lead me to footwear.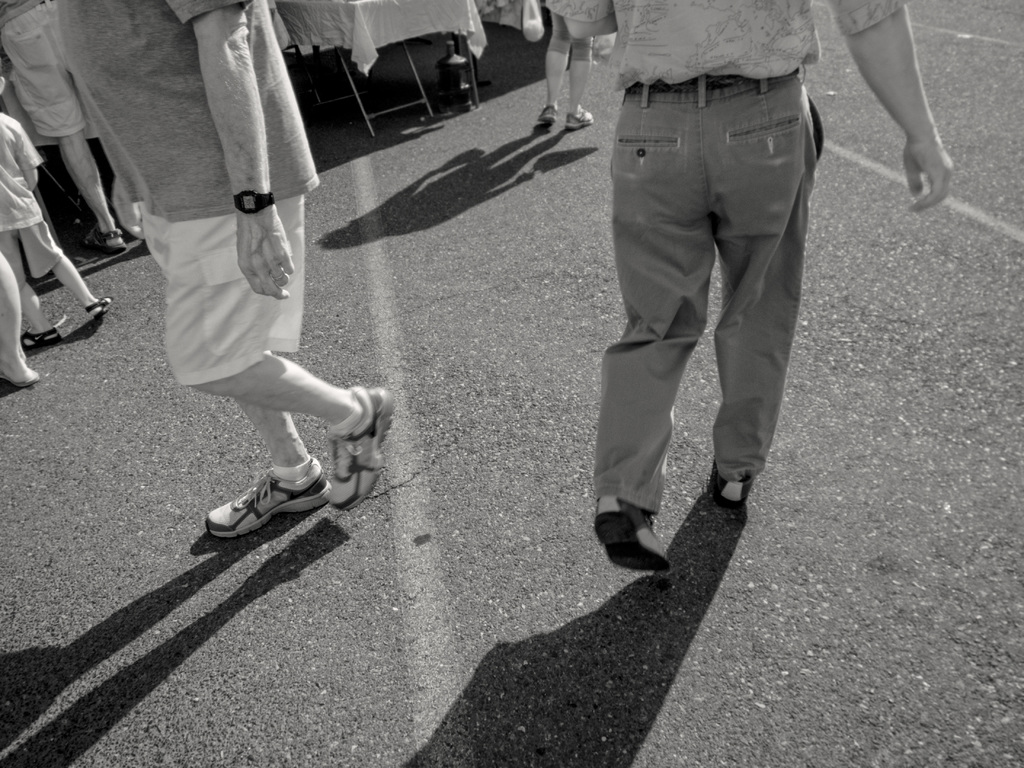
Lead to x1=24 y1=325 x2=62 y2=355.
